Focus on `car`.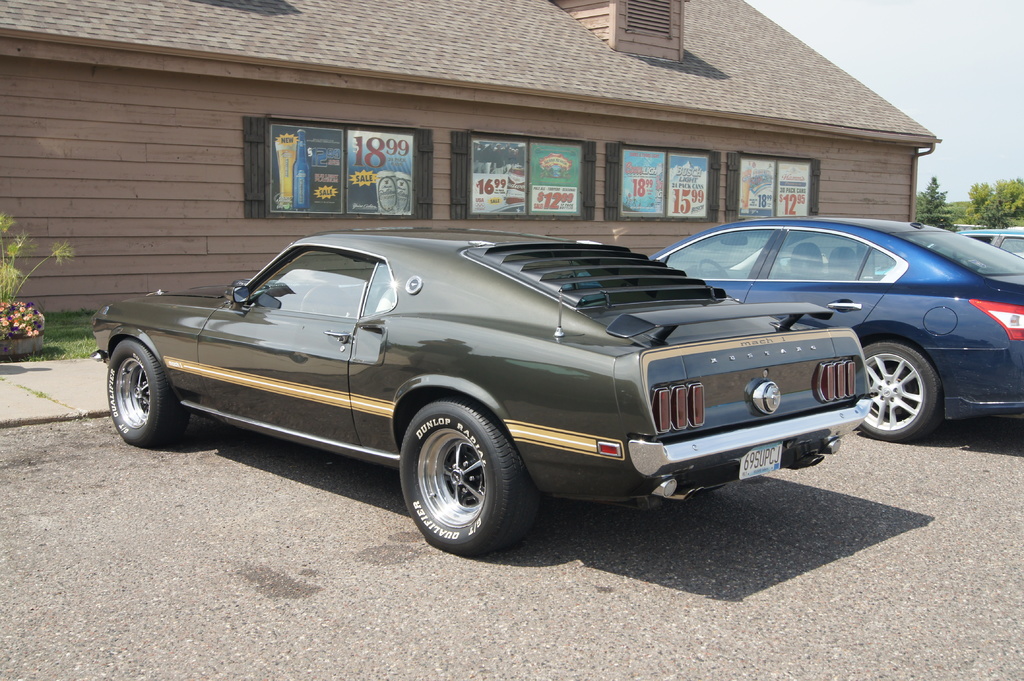
Focused at [x1=564, y1=216, x2=1023, y2=448].
